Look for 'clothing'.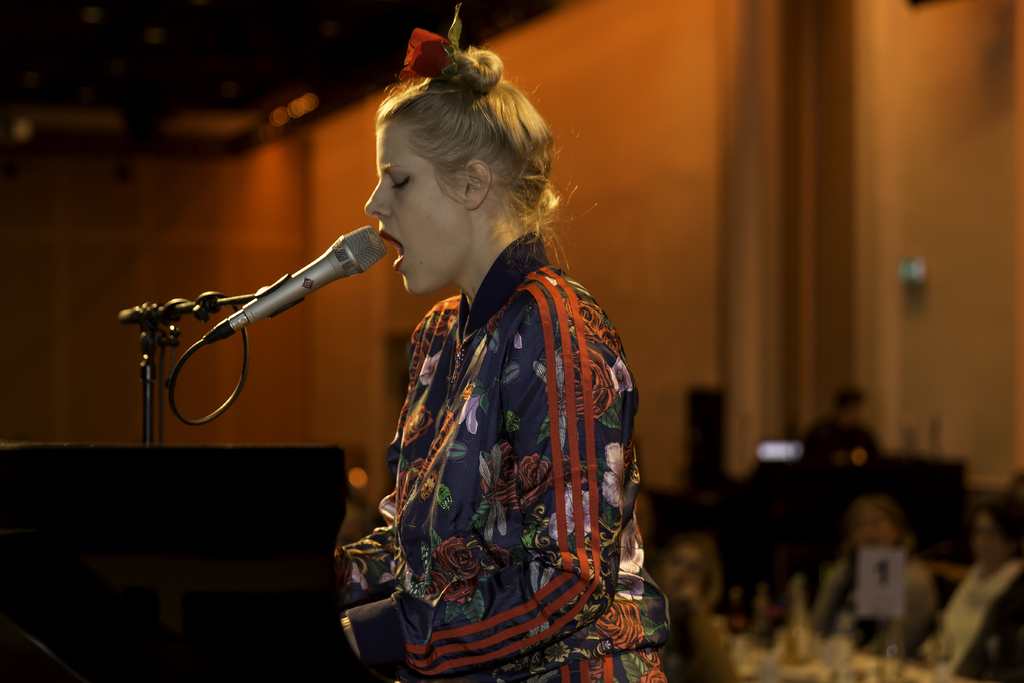
Found: {"x1": 916, "y1": 559, "x2": 1023, "y2": 682}.
